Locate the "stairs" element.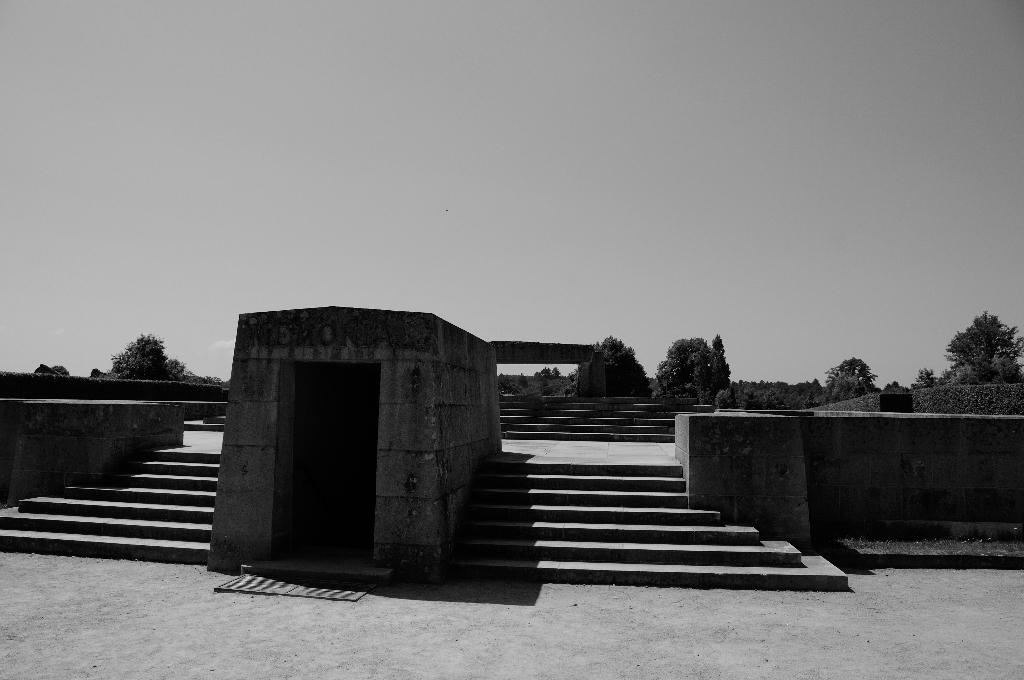
Element bbox: [495, 393, 712, 440].
